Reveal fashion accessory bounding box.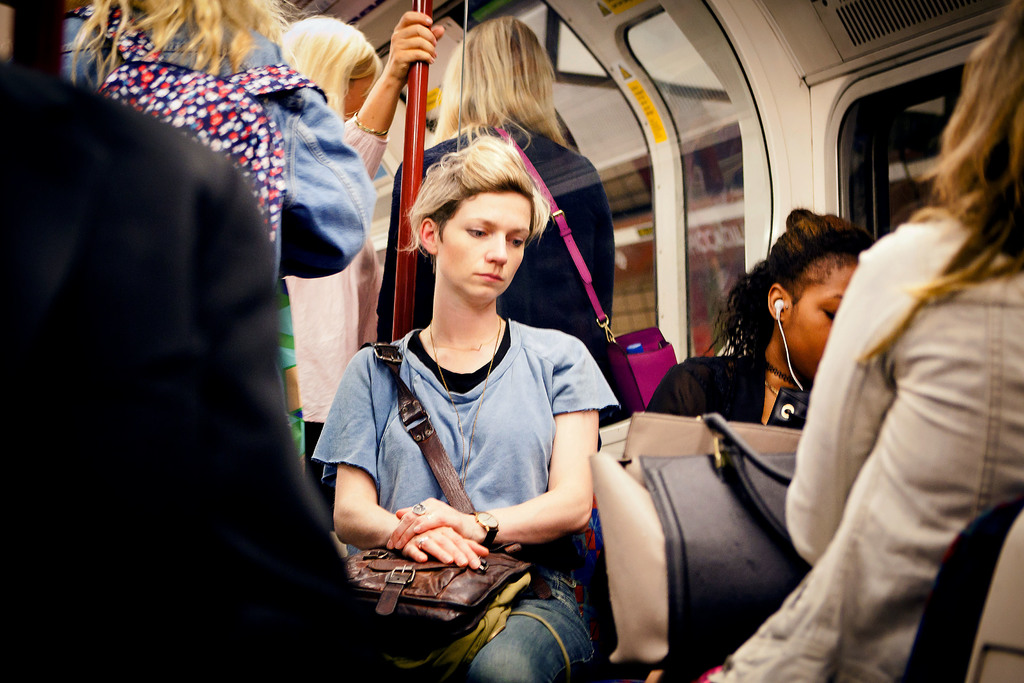
Revealed: <region>346, 338, 535, 651</region>.
